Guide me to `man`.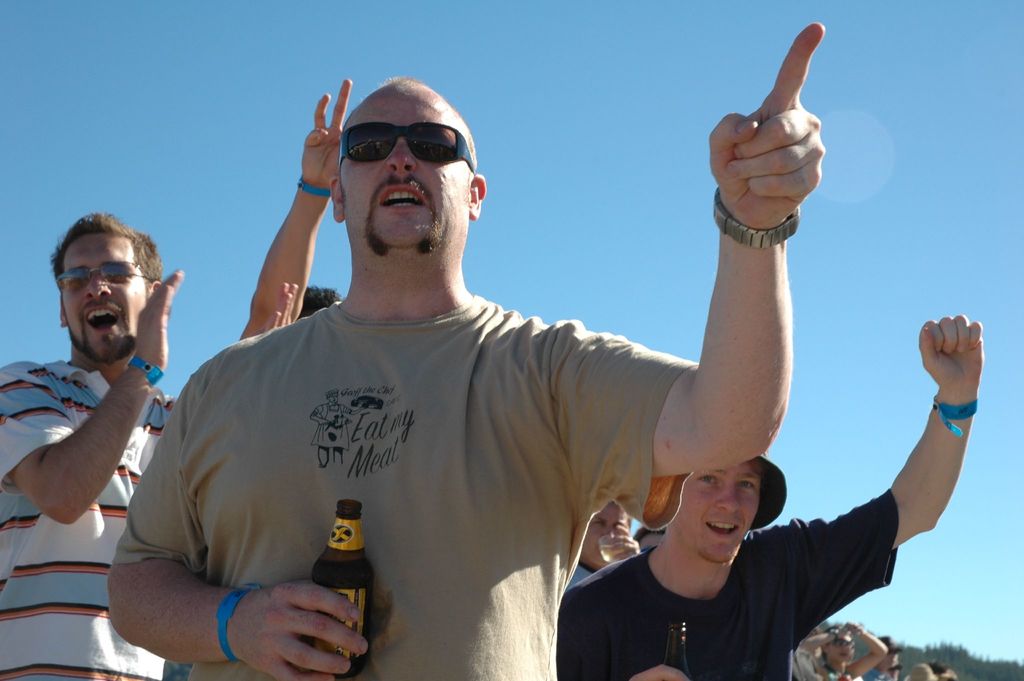
Guidance: bbox=[557, 313, 984, 680].
